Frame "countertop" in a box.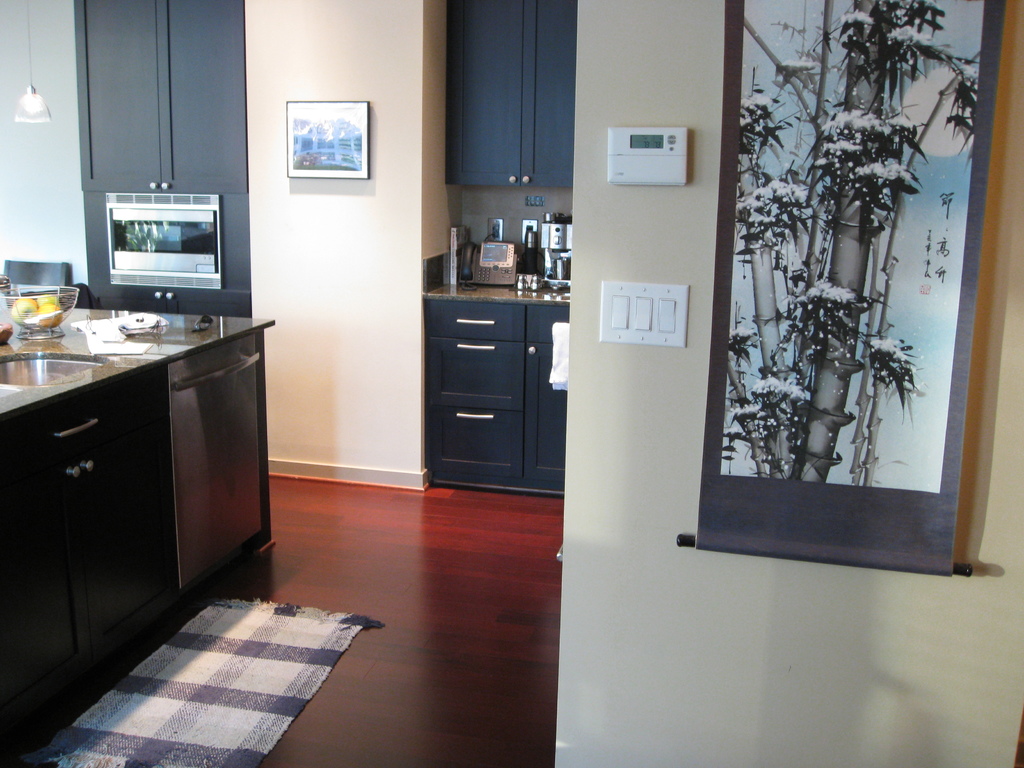
locate(5, 297, 280, 755).
